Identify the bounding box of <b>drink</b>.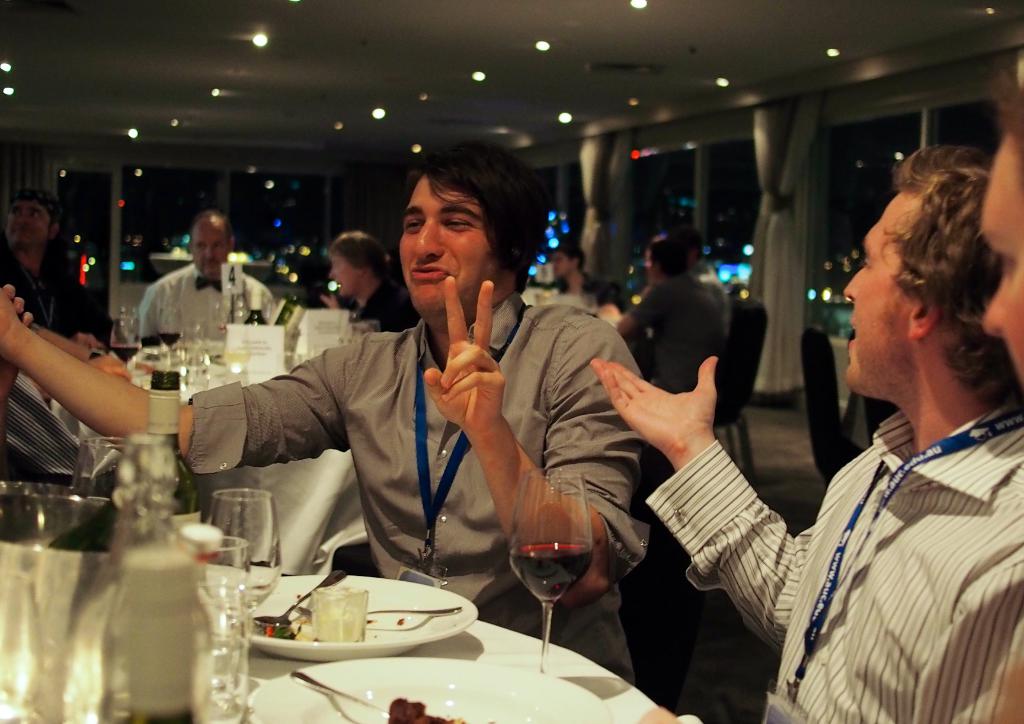
x1=160, y1=330, x2=178, y2=350.
